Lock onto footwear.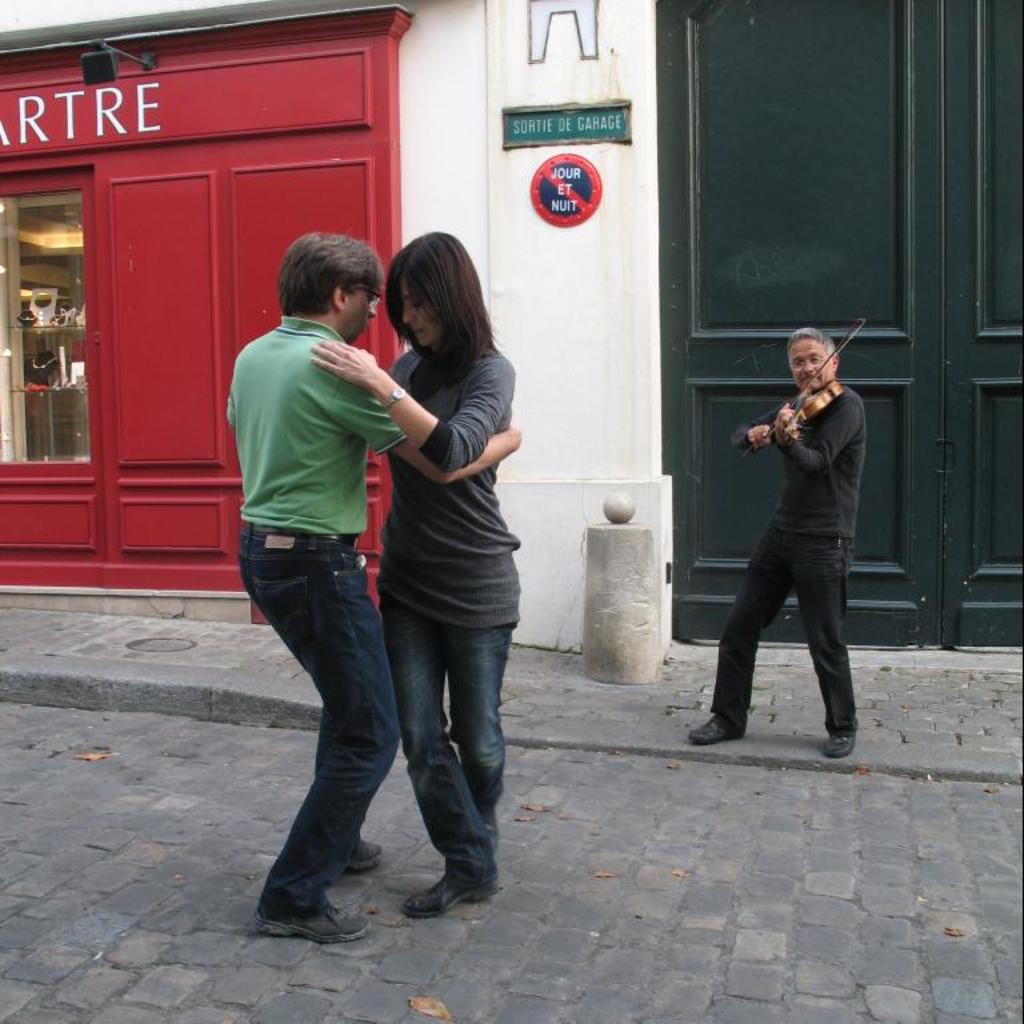
Locked: Rect(325, 839, 377, 875).
